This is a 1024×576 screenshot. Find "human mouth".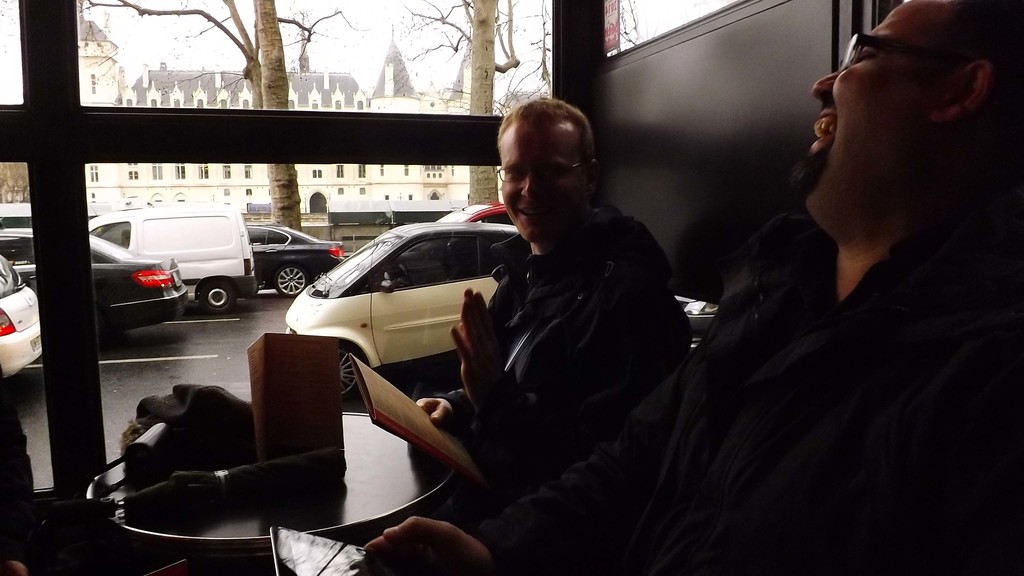
Bounding box: rect(519, 207, 544, 220).
